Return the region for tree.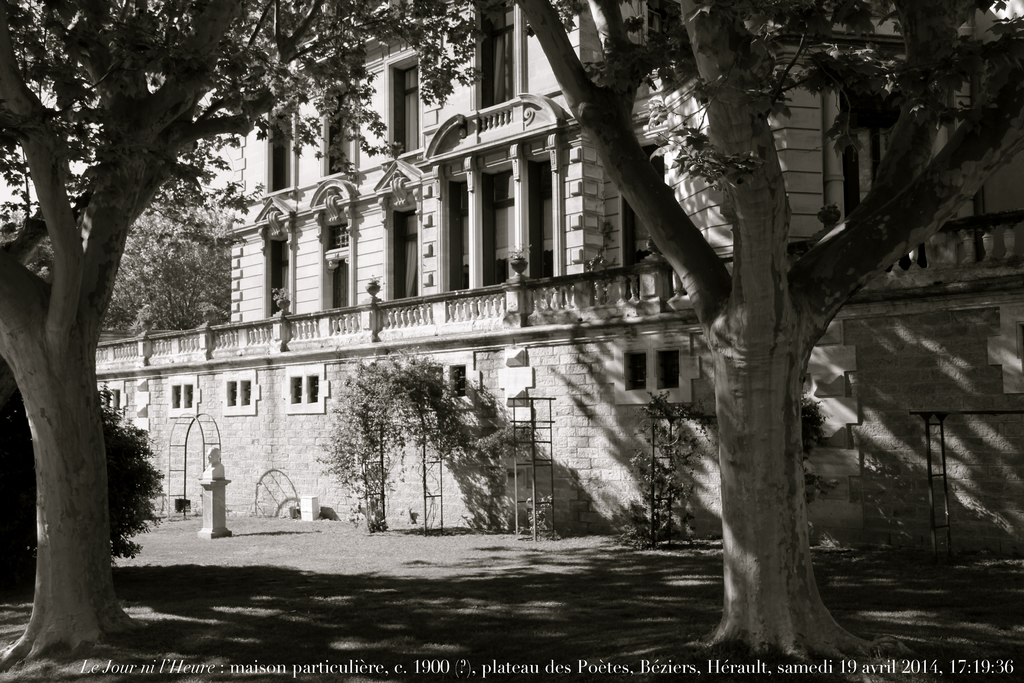
<box>504,0,1023,661</box>.
